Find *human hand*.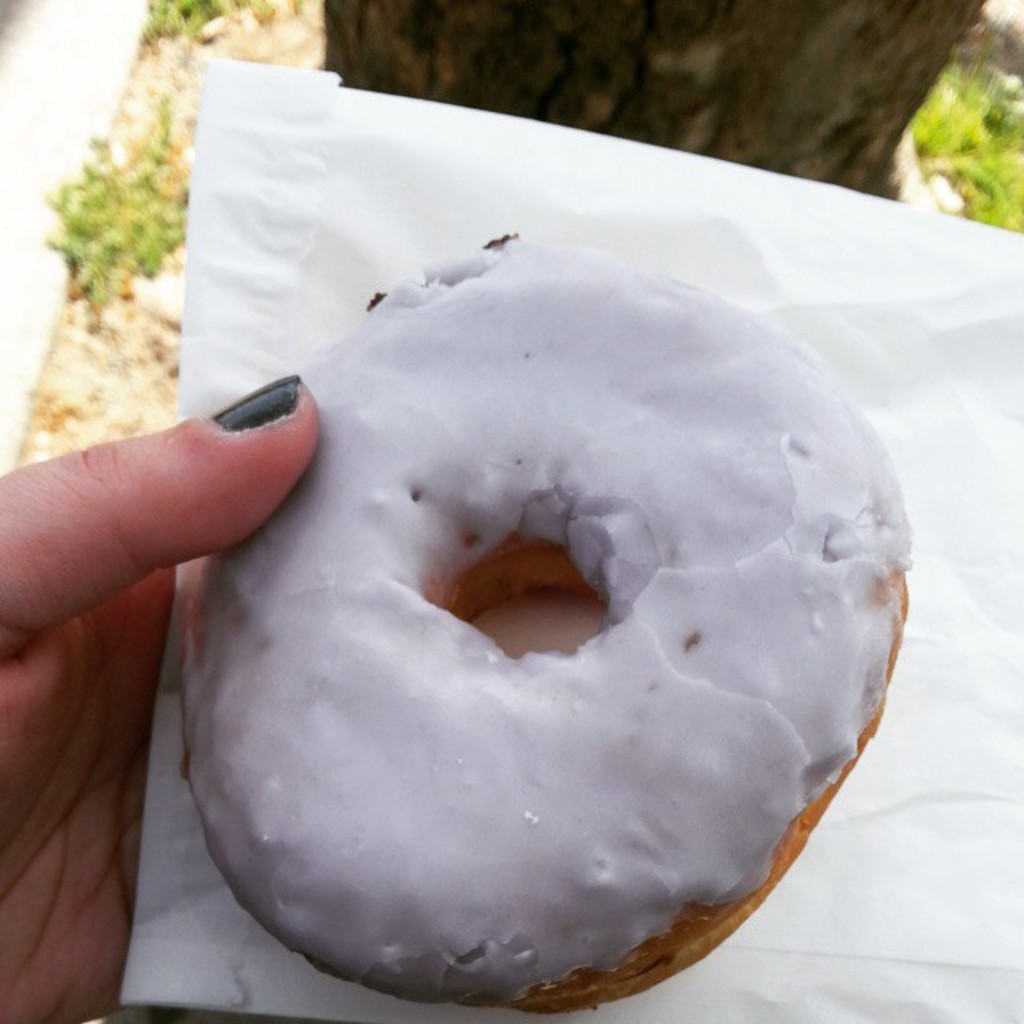
select_region(0, 216, 278, 970).
